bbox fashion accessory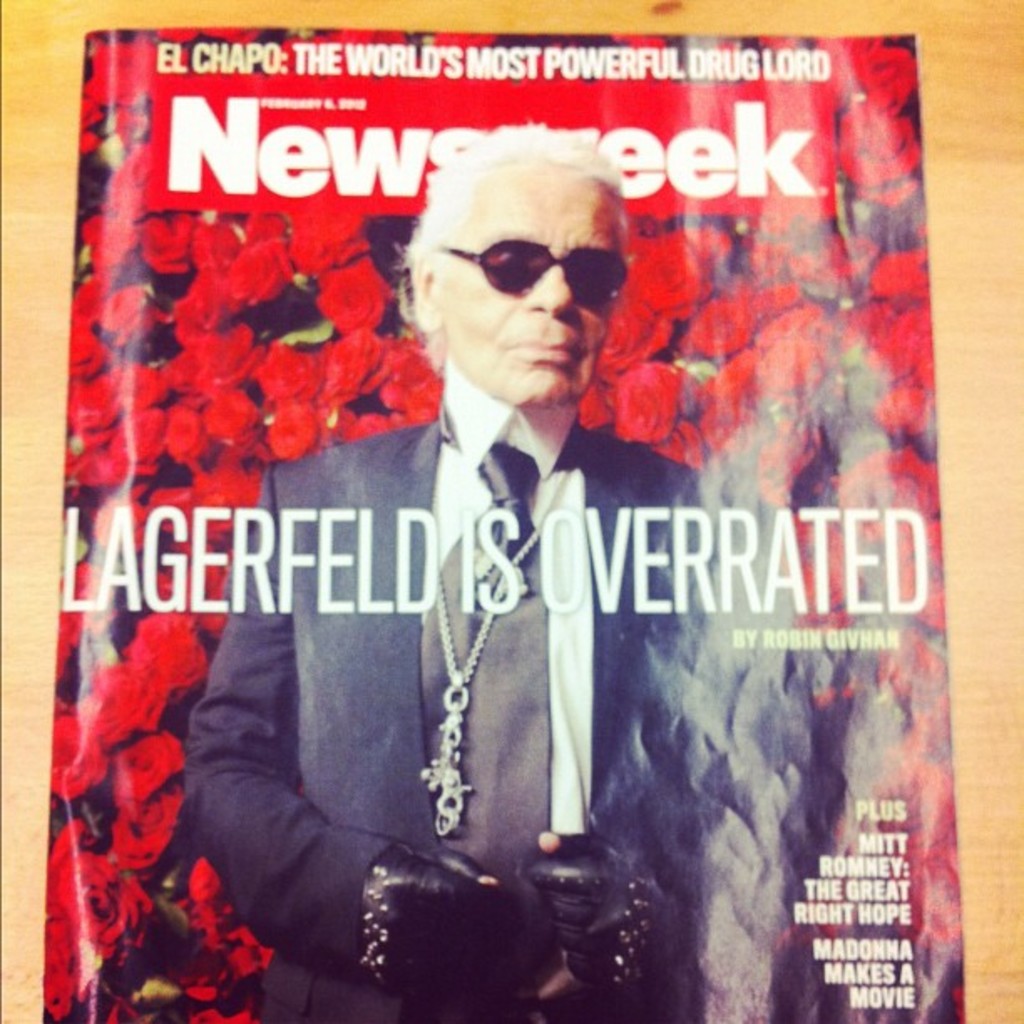
x1=438, y1=433, x2=550, y2=584
